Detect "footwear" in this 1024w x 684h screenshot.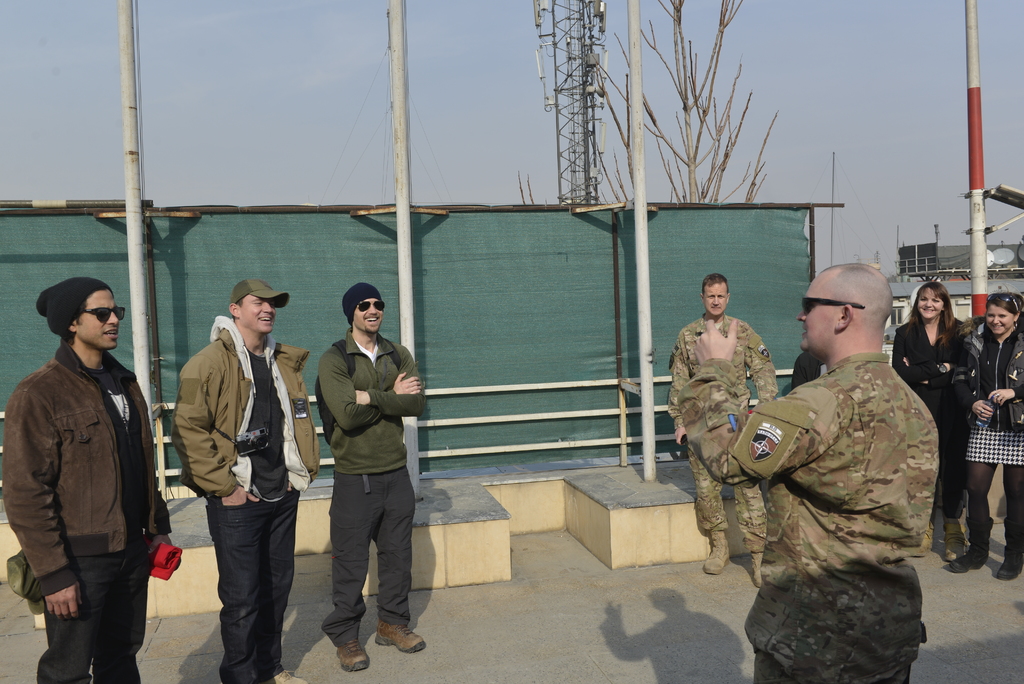
Detection: (x1=743, y1=549, x2=764, y2=587).
